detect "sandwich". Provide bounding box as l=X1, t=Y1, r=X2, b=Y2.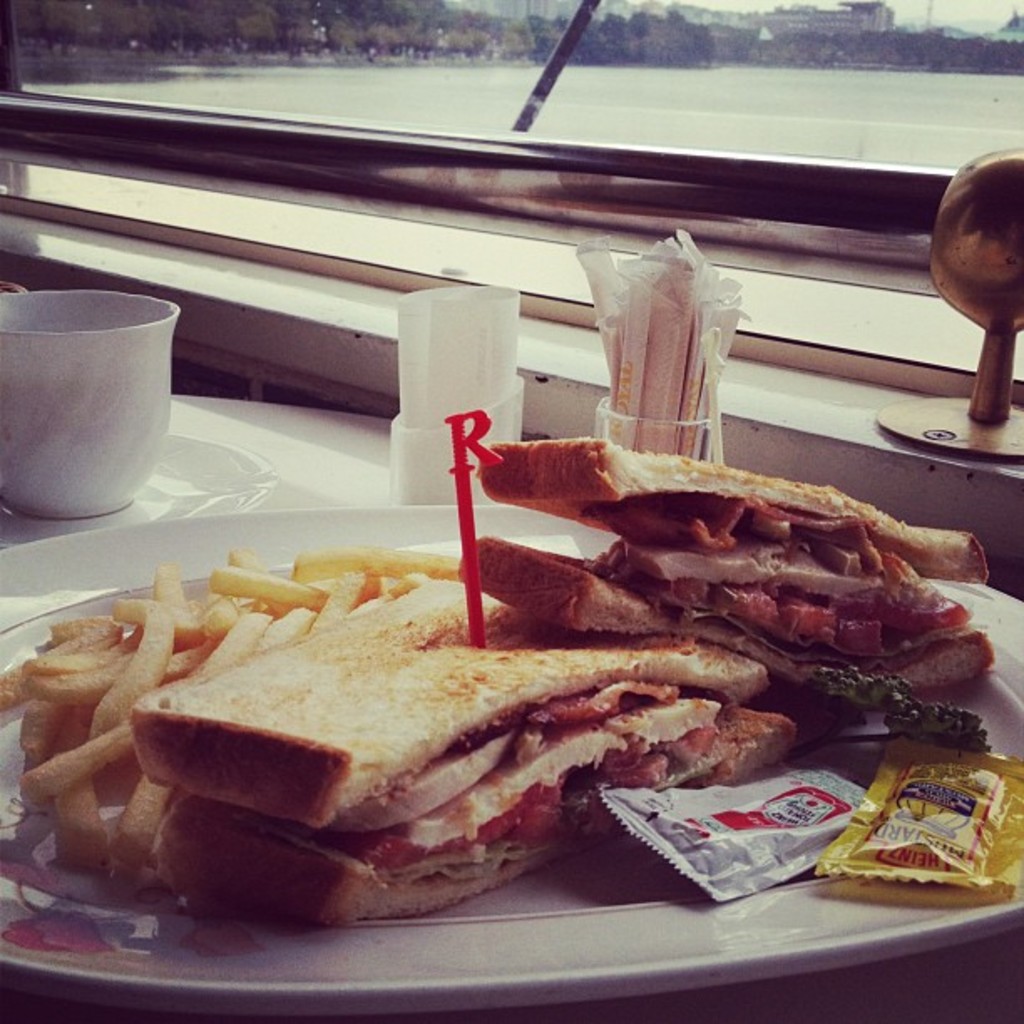
l=122, t=576, r=803, b=930.
